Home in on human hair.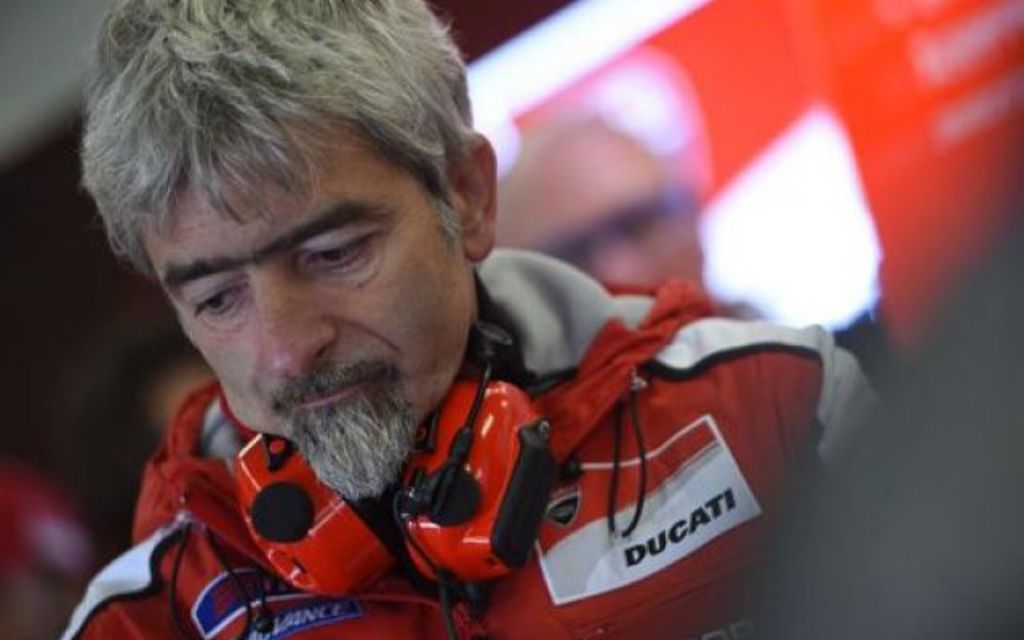
Homed in at <bbox>82, 0, 482, 238</bbox>.
